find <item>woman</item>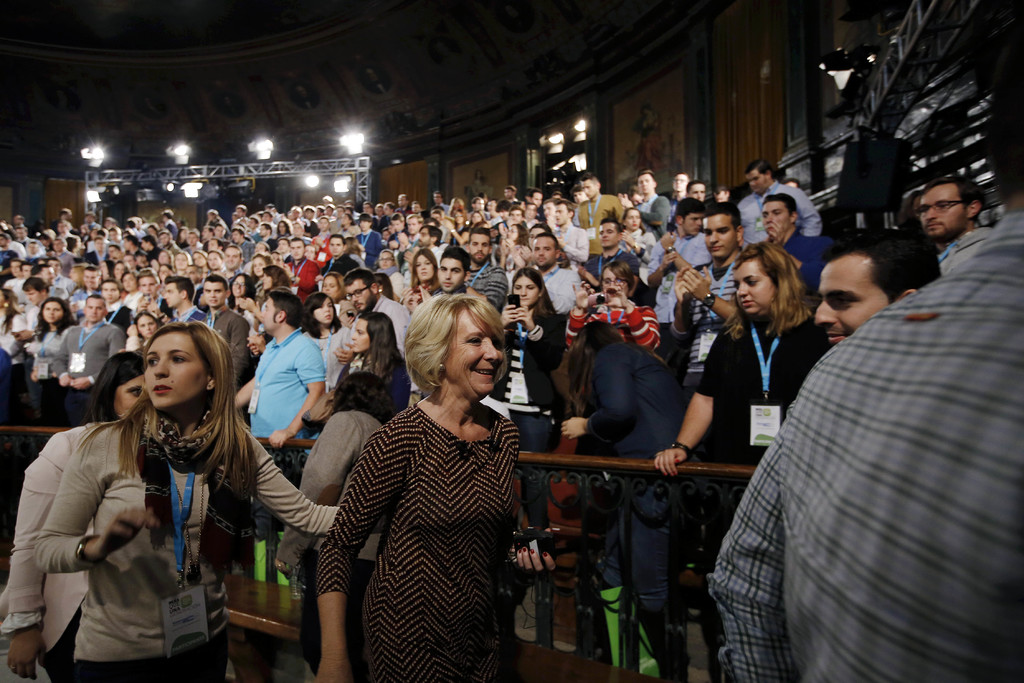
[129, 306, 168, 350]
